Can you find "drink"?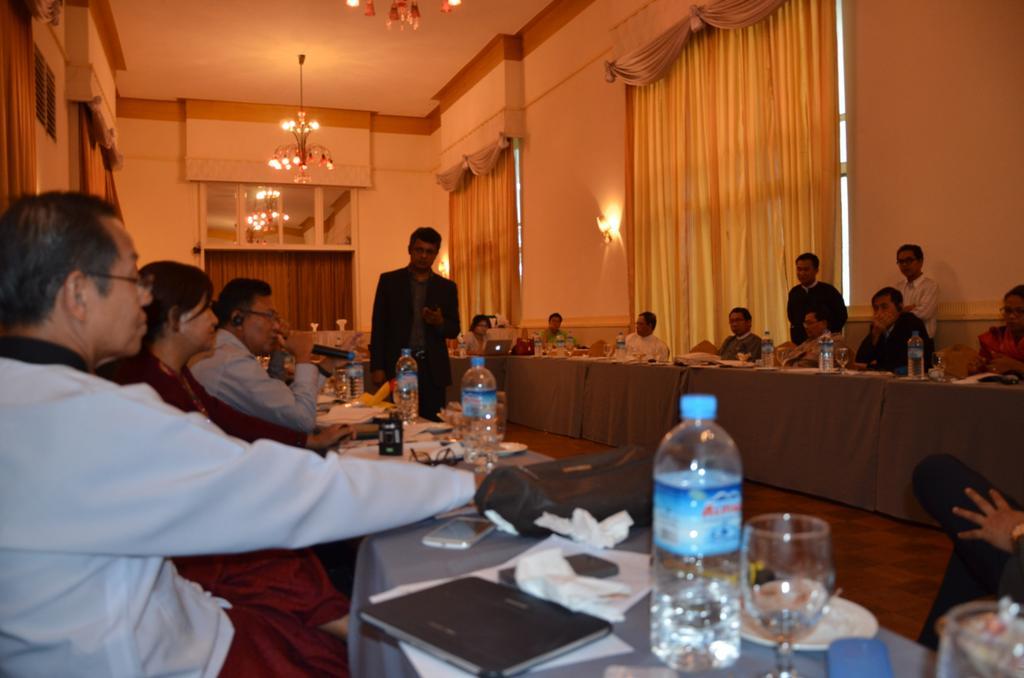
Yes, bounding box: detection(760, 340, 773, 368).
